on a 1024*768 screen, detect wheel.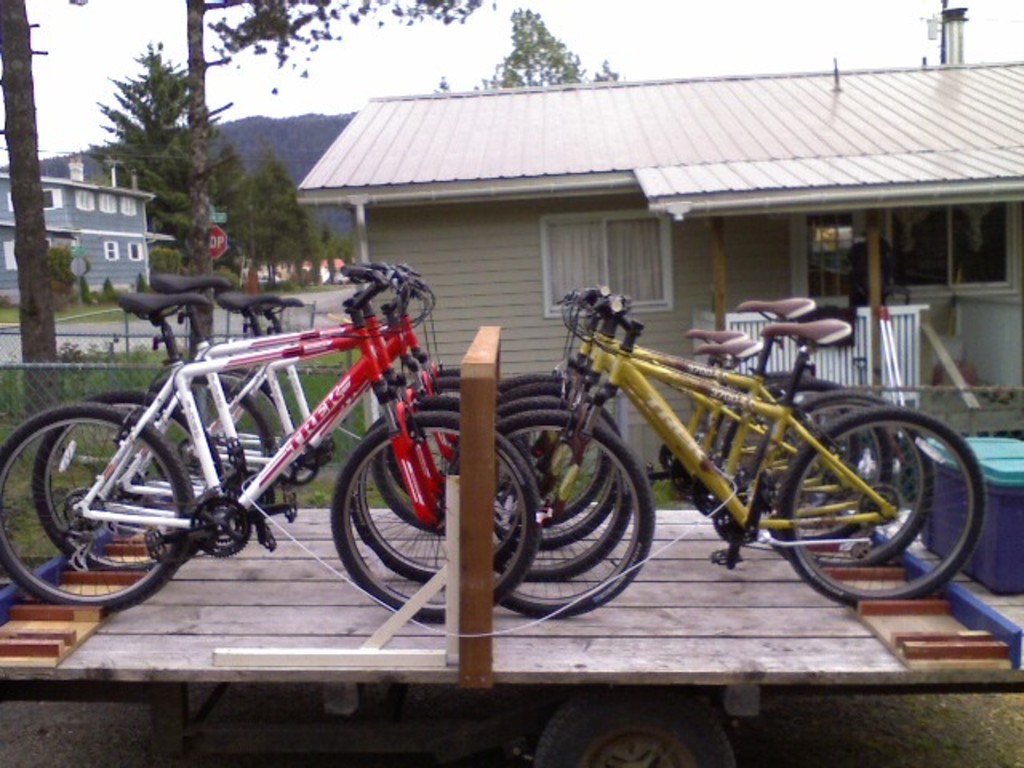
detection(0, 395, 202, 614).
